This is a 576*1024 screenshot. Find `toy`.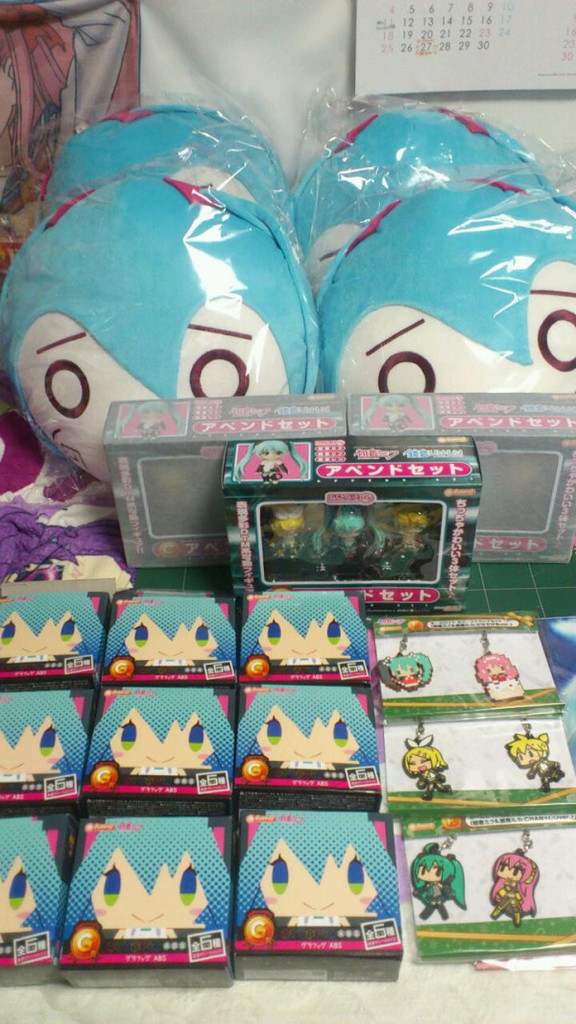
Bounding box: (412,836,468,923).
